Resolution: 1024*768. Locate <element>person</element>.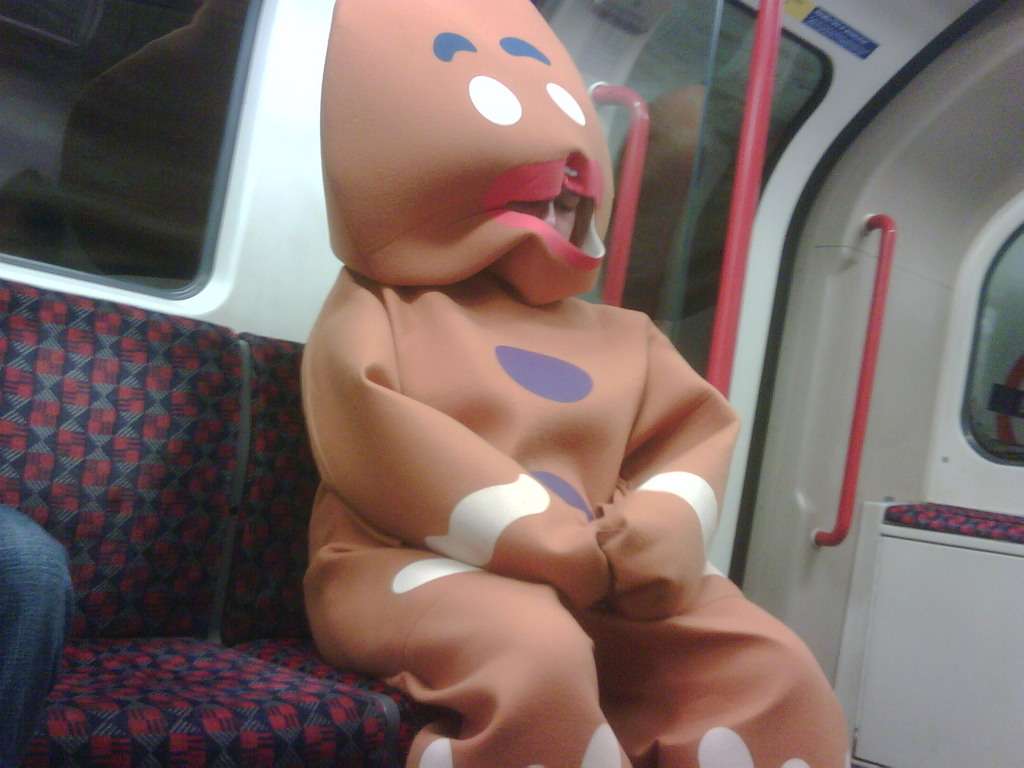
0, 499, 80, 765.
